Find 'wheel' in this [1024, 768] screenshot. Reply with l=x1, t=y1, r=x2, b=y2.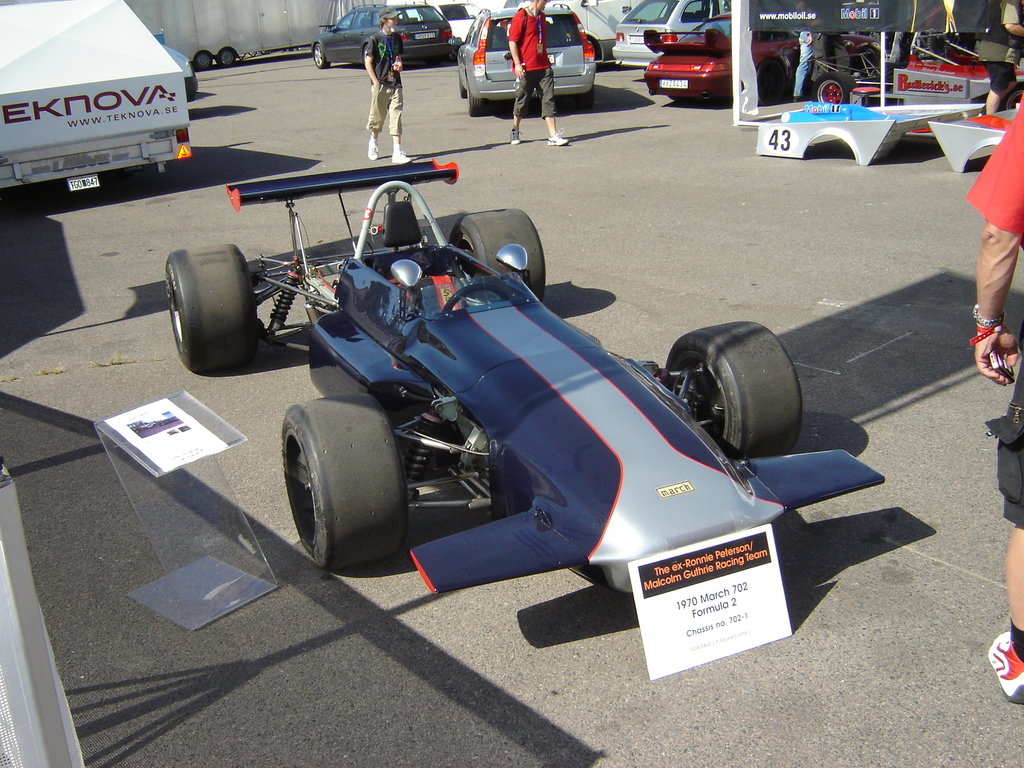
l=660, t=331, r=806, b=463.
